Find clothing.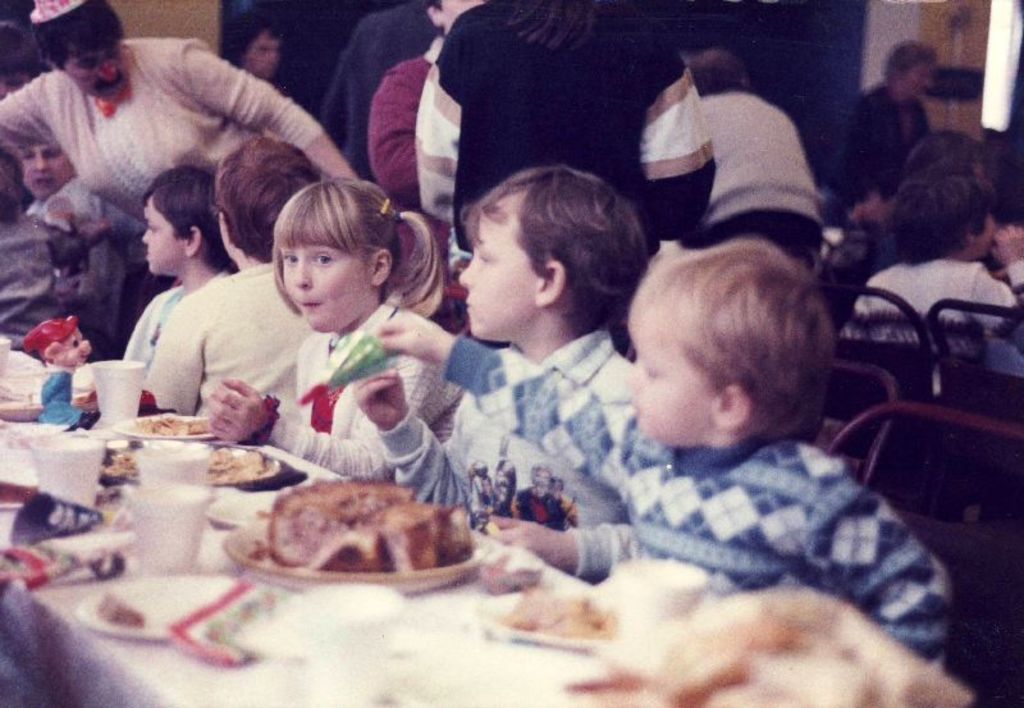
l=529, t=284, r=886, b=656.
